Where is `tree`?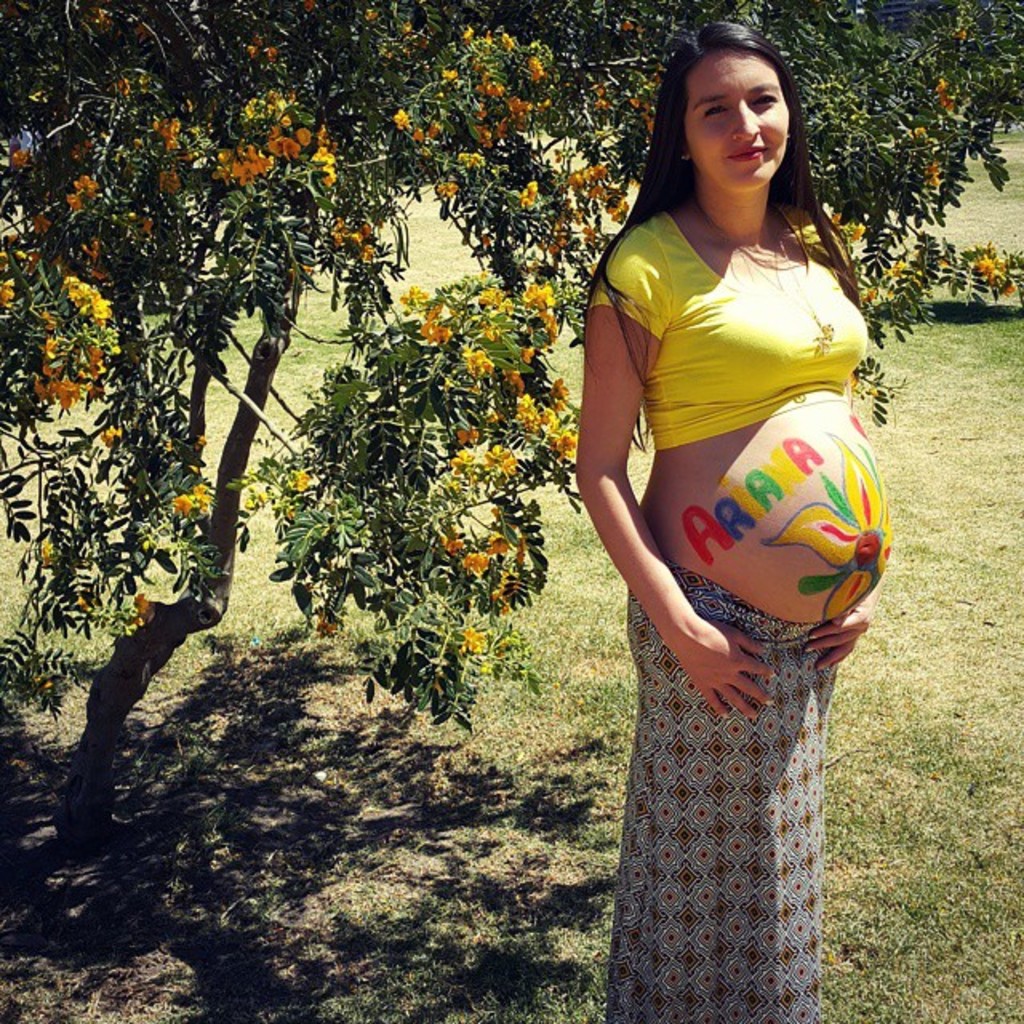
locate(0, 0, 1022, 846).
